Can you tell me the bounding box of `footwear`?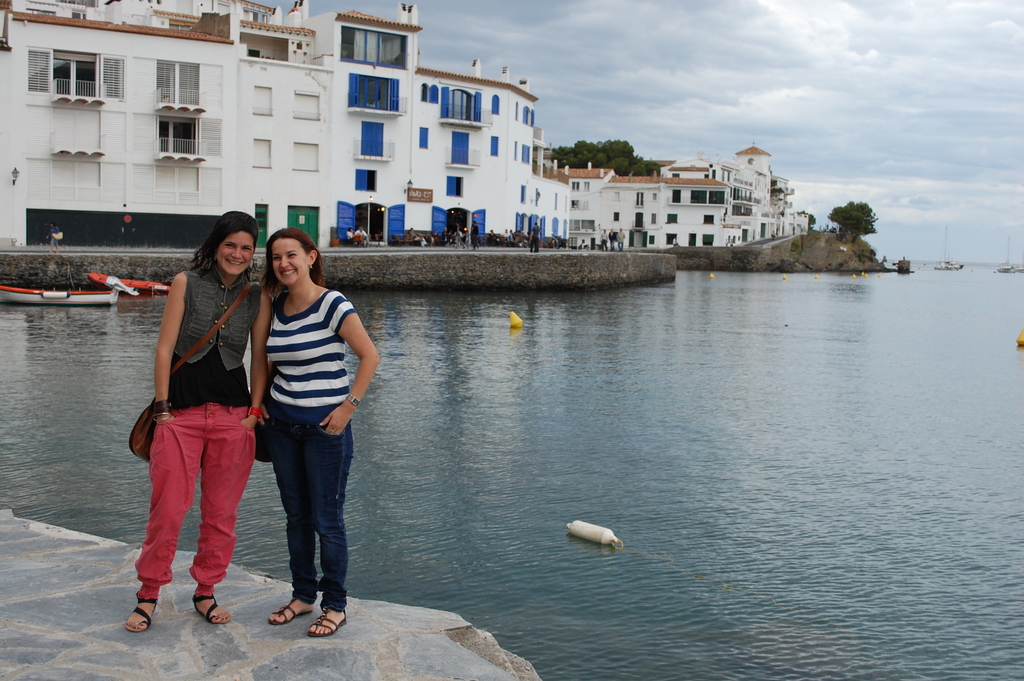
{"x1": 121, "y1": 586, "x2": 166, "y2": 635}.
